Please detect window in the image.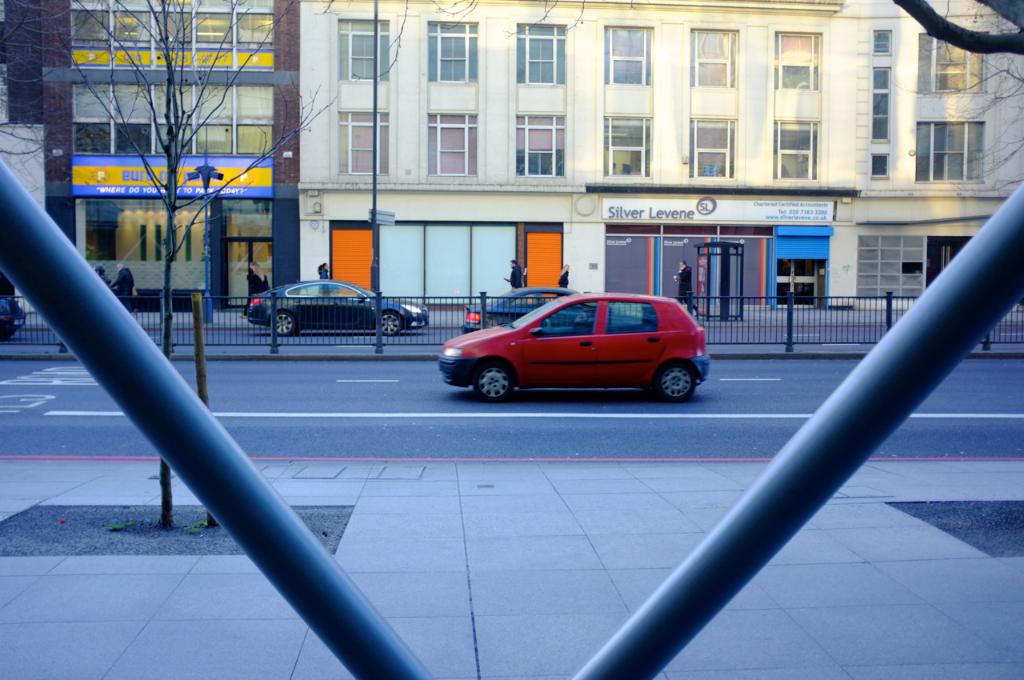
select_region(38, 0, 300, 72).
